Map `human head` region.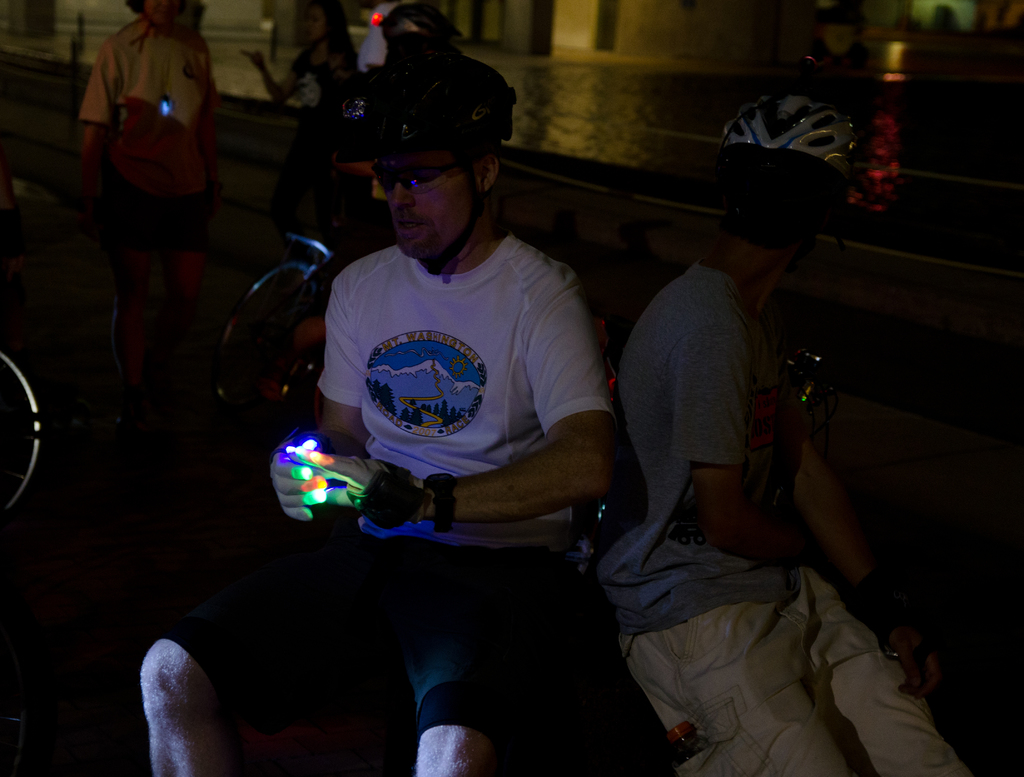
Mapped to {"x1": 375, "y1": 149, "x2": 496, "y2": 258}.
